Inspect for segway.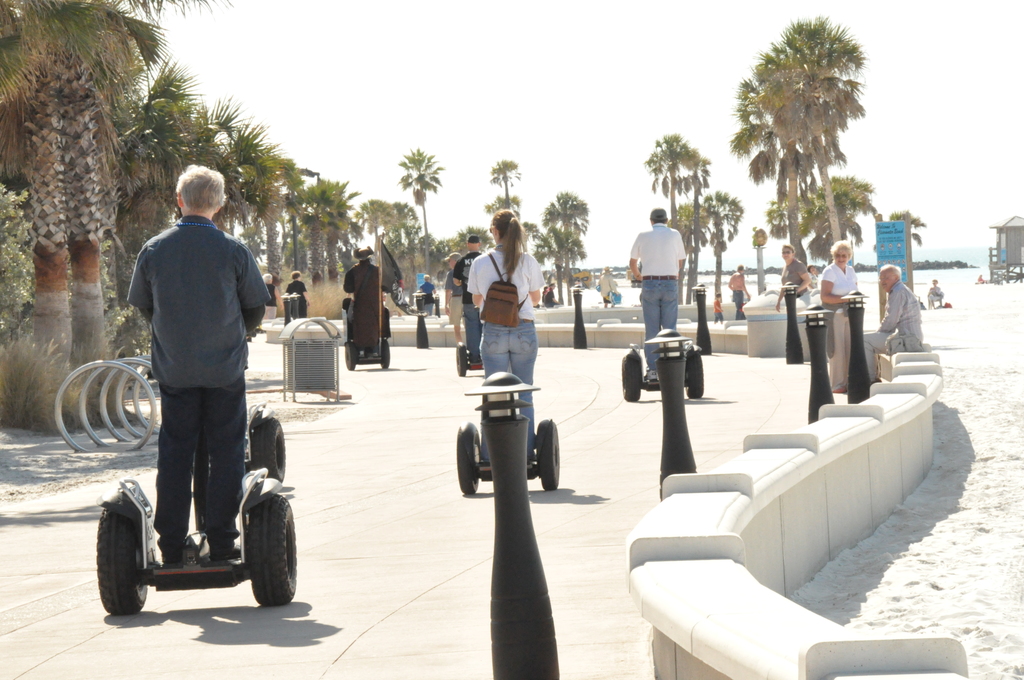
Inspection: crop(240, 393, 282, 482).
